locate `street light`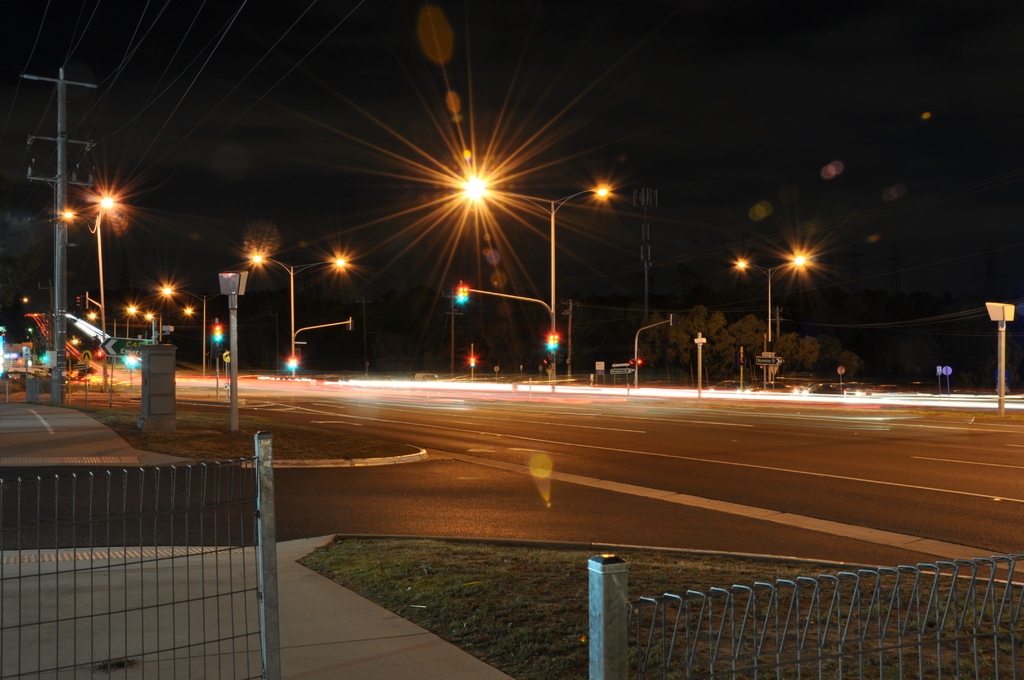
pyautogui.locateOnScreen(242, 248, 358, 374)
